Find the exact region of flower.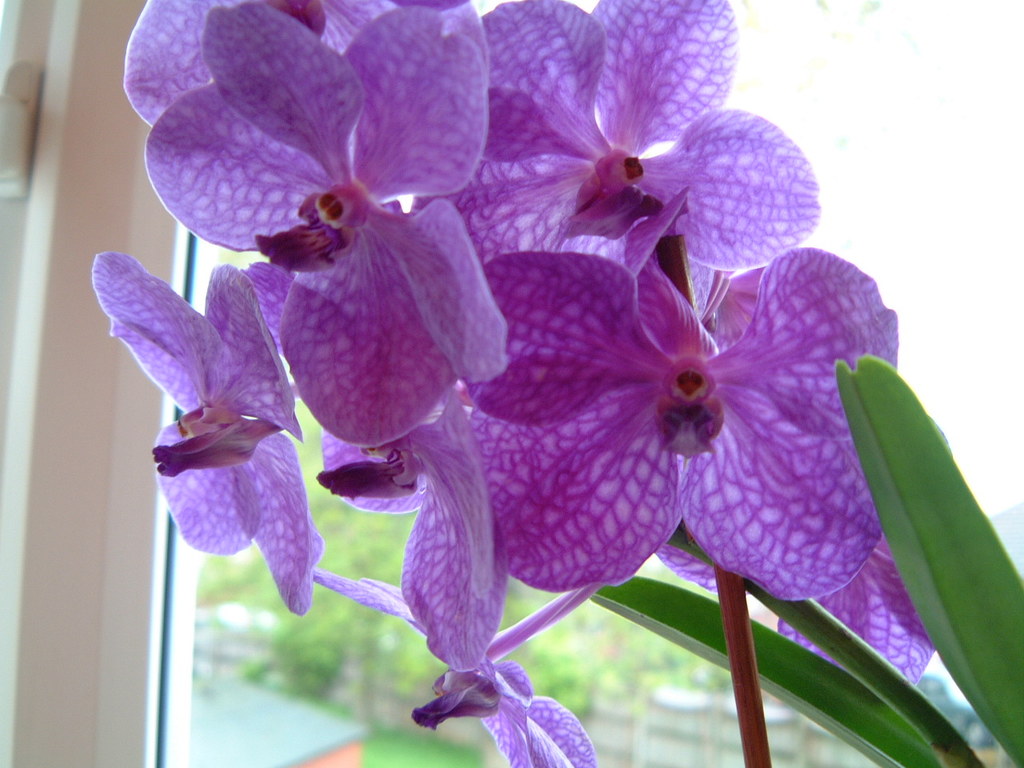
Exact region: x1=397 y1=0 x2=822 y2=322.
